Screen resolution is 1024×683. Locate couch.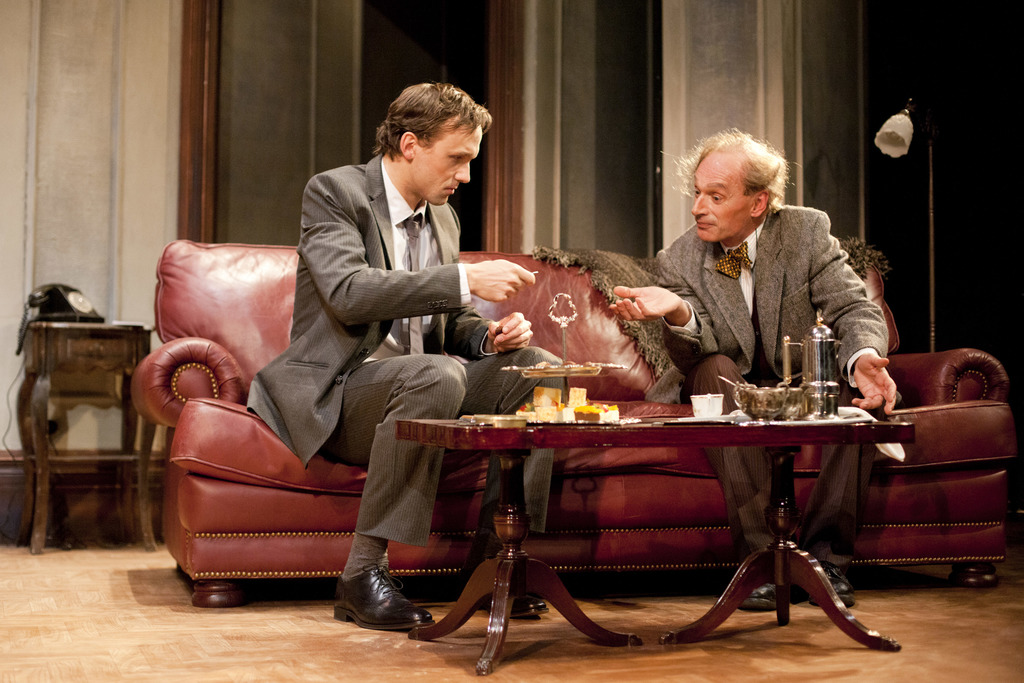
pyautogui.locateOnScreen(130, 237, 1015, 611).
